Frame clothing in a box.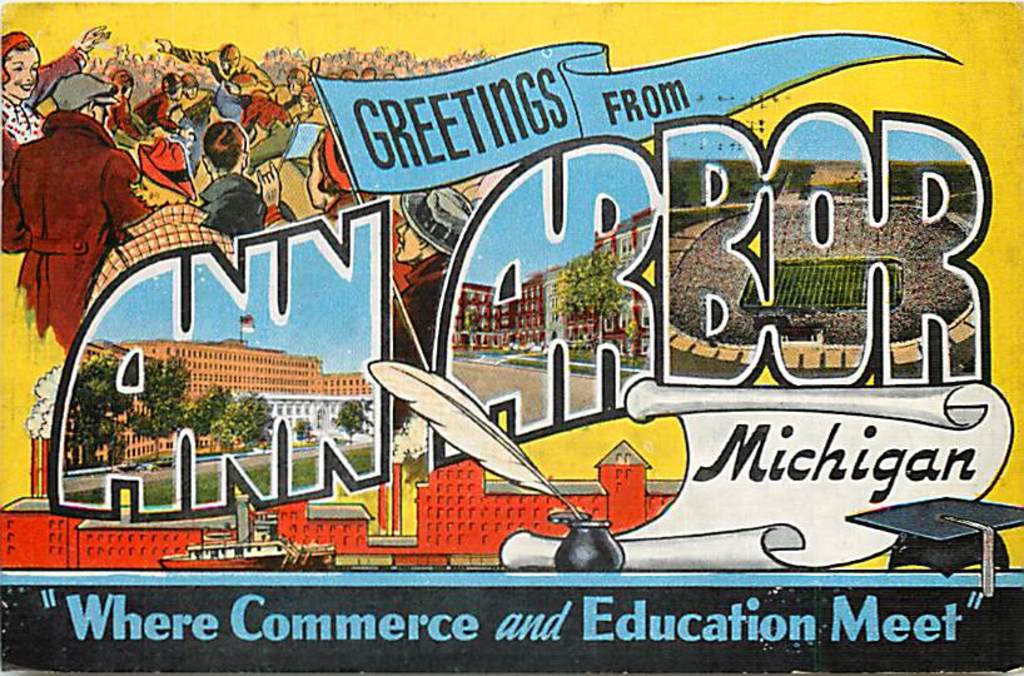
locate(227, 91, 289, 165).
